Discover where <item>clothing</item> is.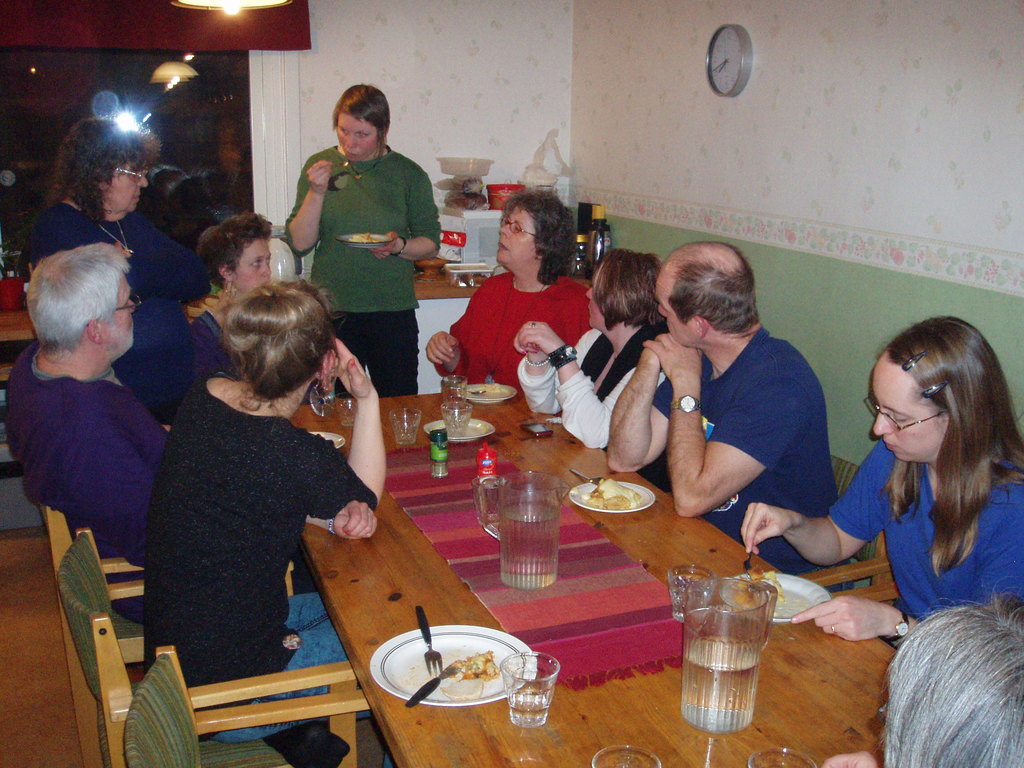
Discovered at BBox(653, 326, 844, 595).
